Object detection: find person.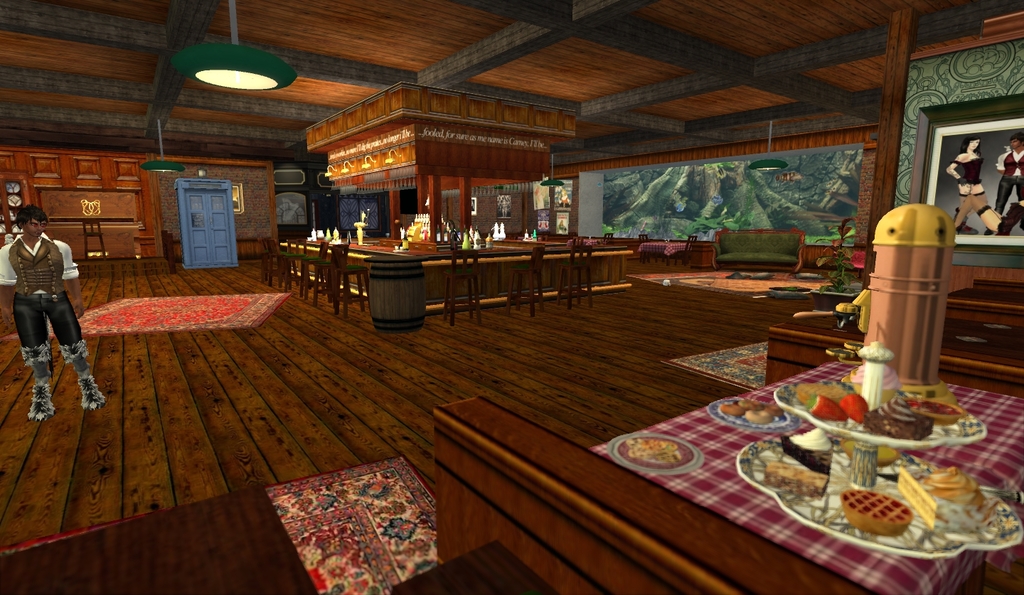
box=[944, 134, 1023, 242].
